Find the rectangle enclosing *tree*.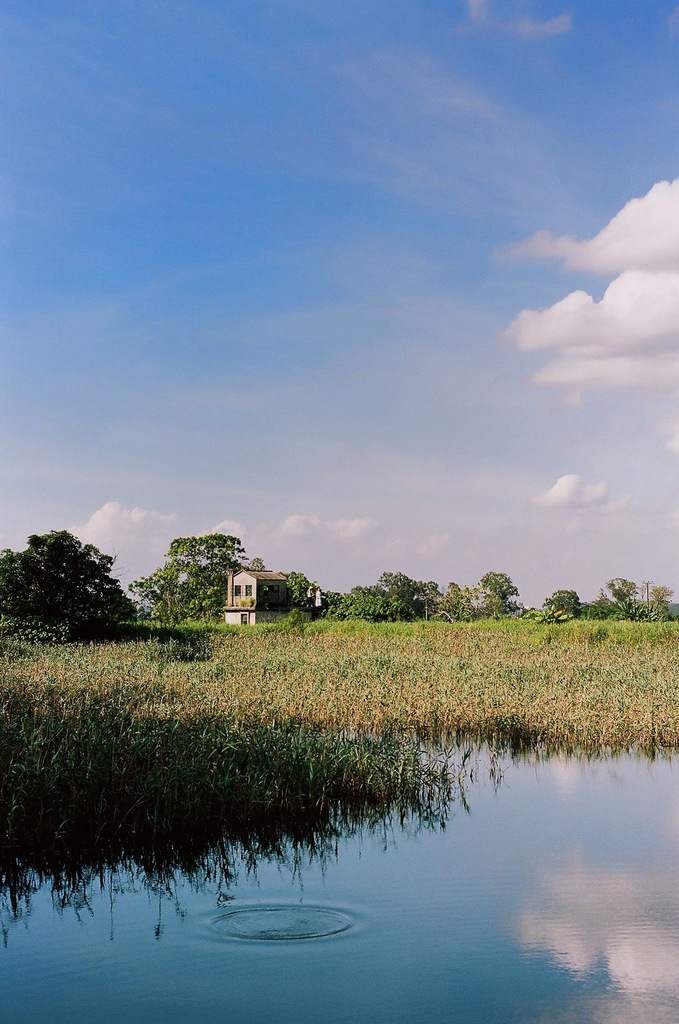
[0, 532, 140, 640].
